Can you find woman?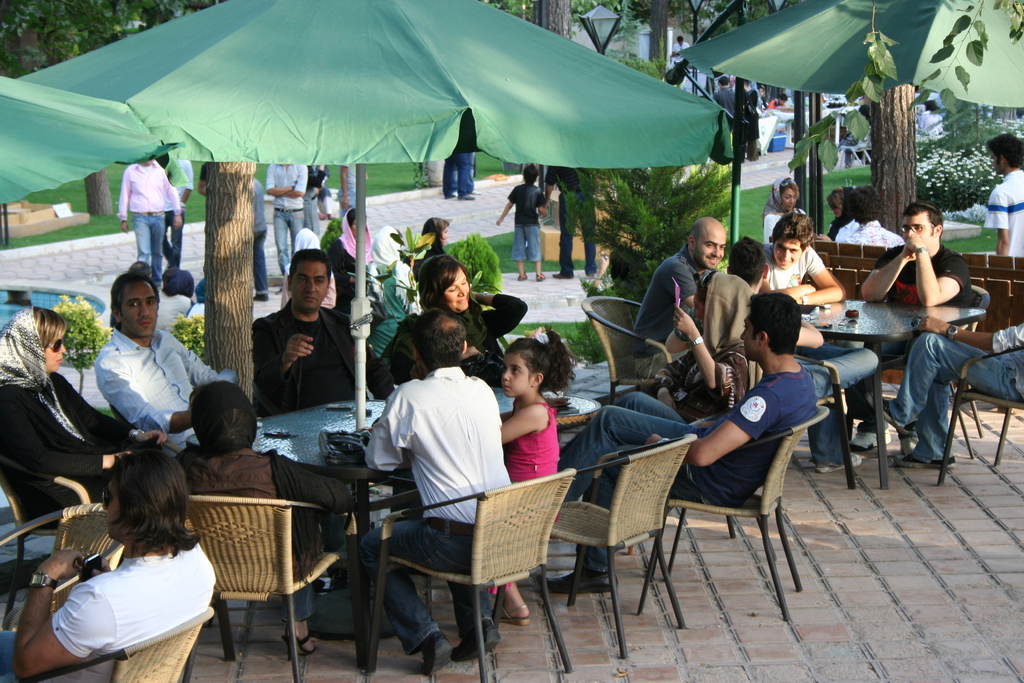
Yes, bounding box: {"x1": 0, "y1": 308, "x2": 168, "y2": 527}.
